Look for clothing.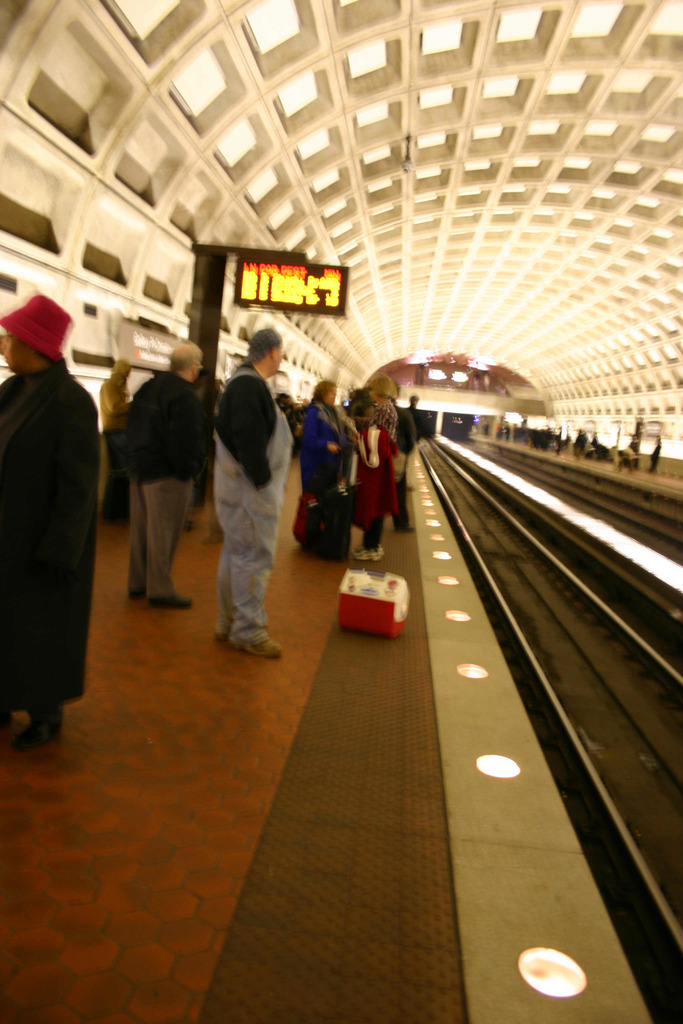
Found: region(369, 397, 393, 441).
